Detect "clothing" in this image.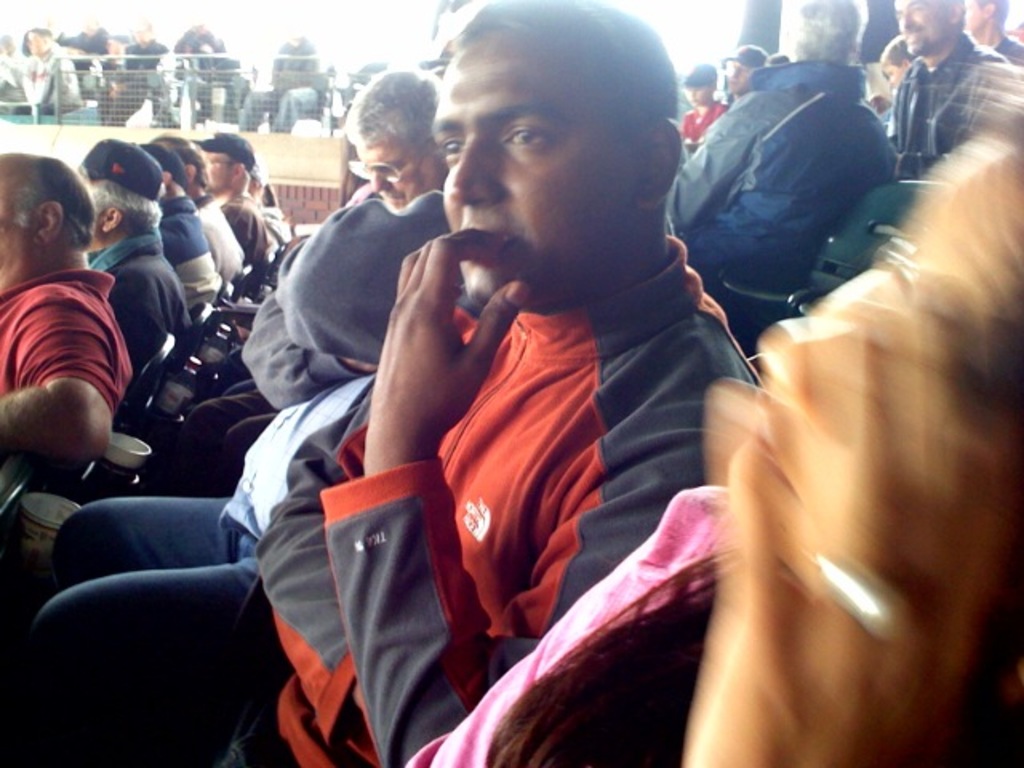
Detection: select_region(667, 56, 904, 336).
